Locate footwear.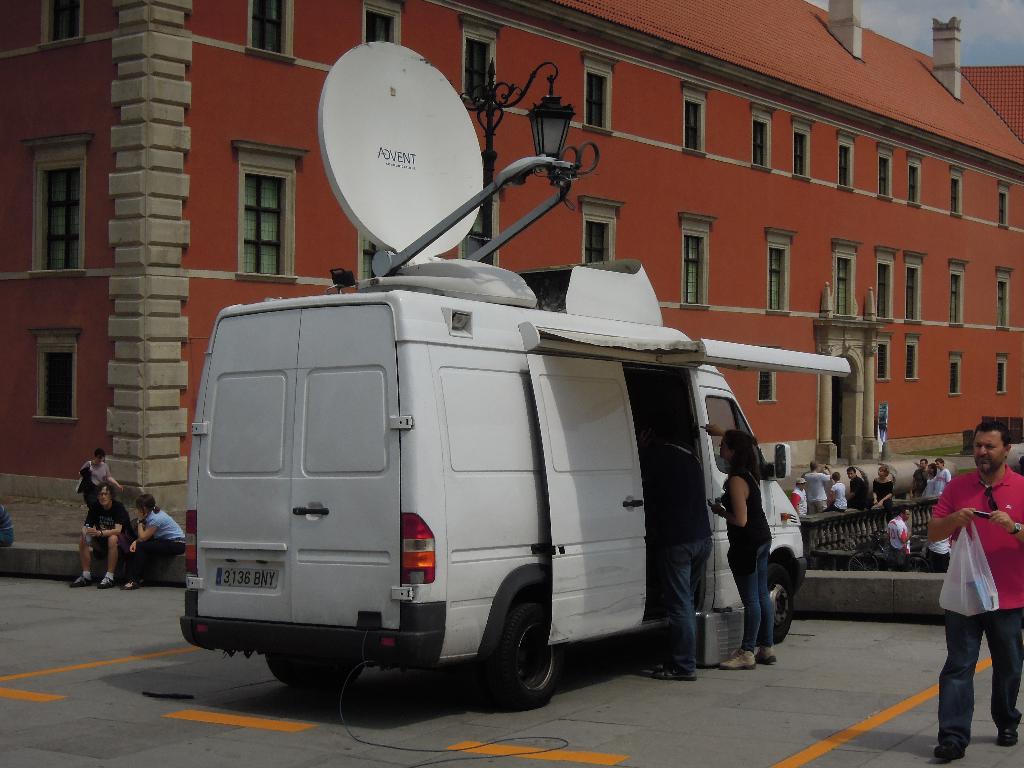
Bounding box: bbox(70, 572, 96, 589).
